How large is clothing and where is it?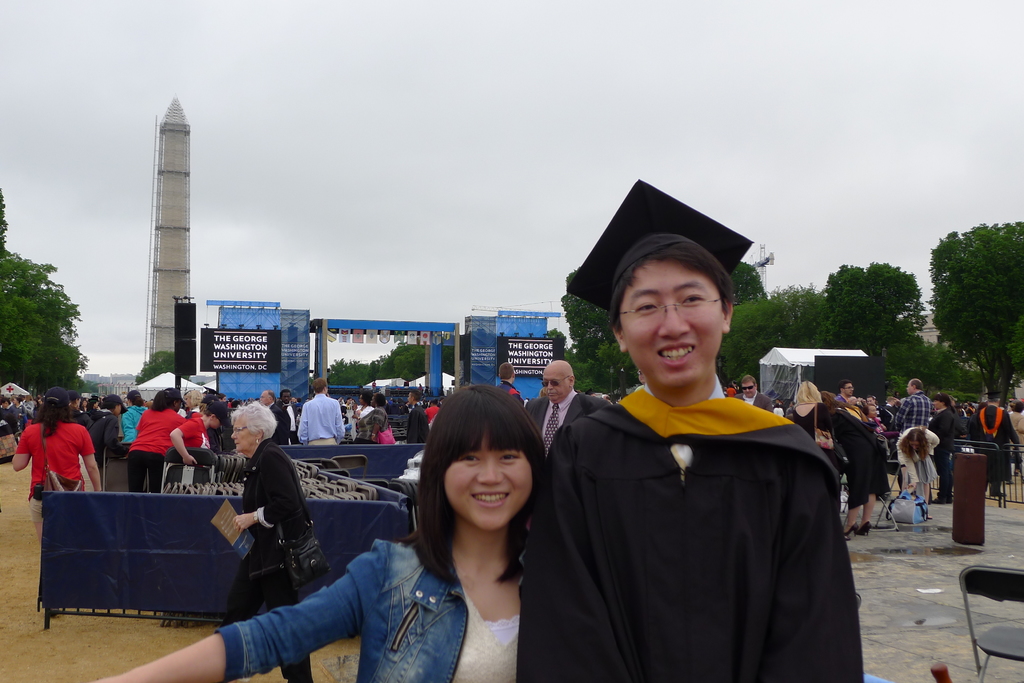
Bounding box: l=296, t=383, r=339, b=449.
